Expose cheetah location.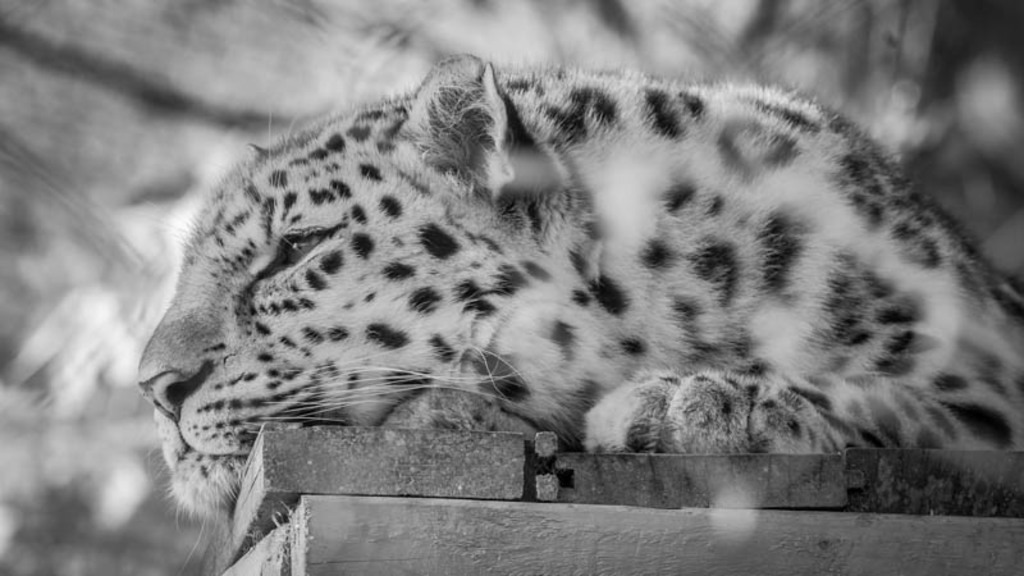
Exposed at bbox(131, 46, 1023, 524).
